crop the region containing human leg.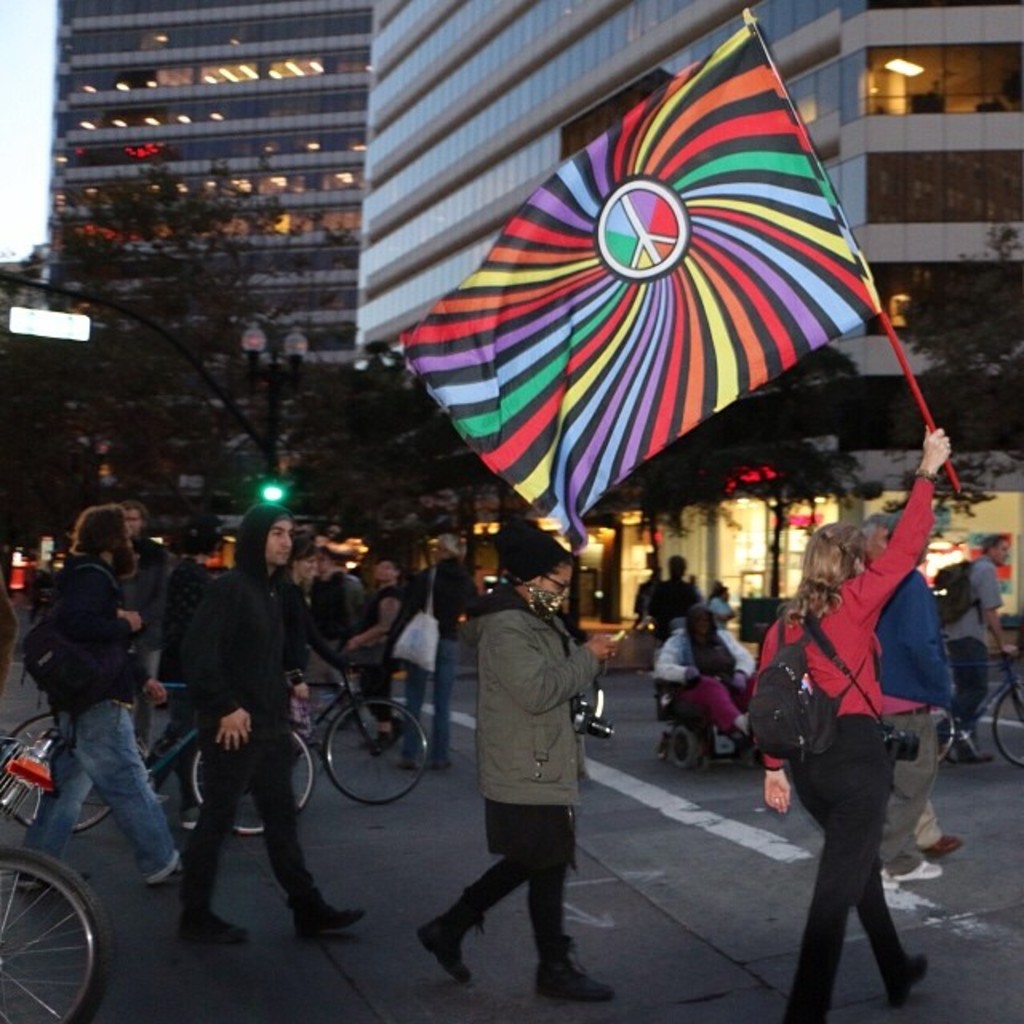
Crop region: BBox(259, 718, 363, 936).
